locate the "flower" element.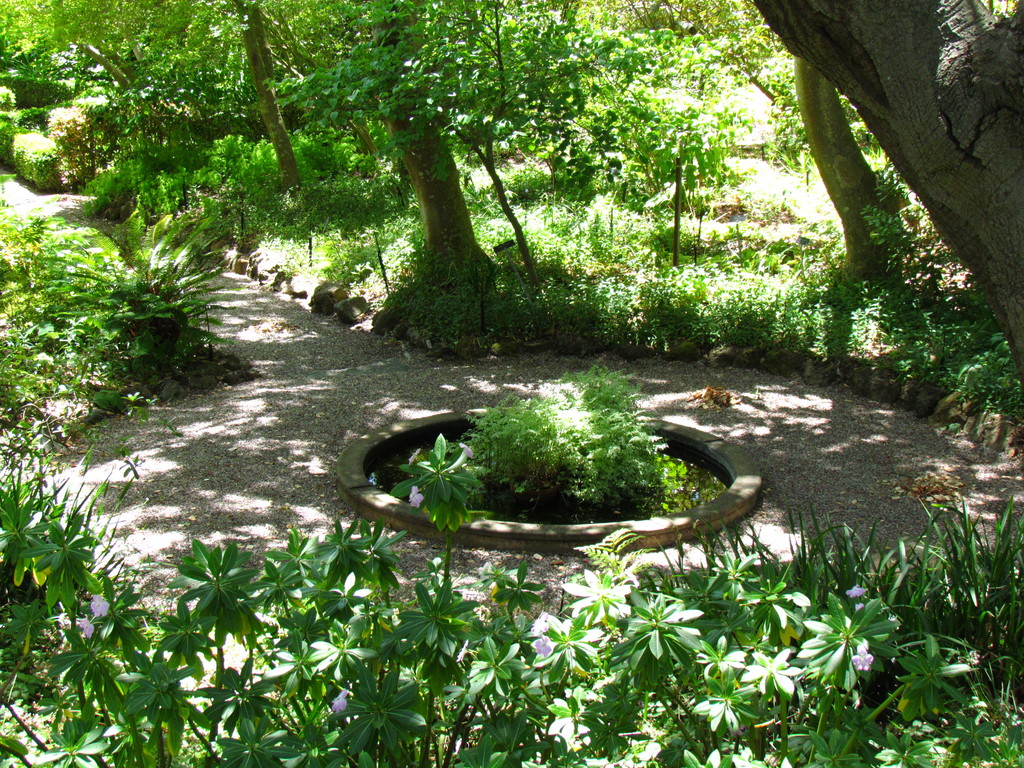
Element bbox: x1=531, y1=609, x2=547, y2=628.
